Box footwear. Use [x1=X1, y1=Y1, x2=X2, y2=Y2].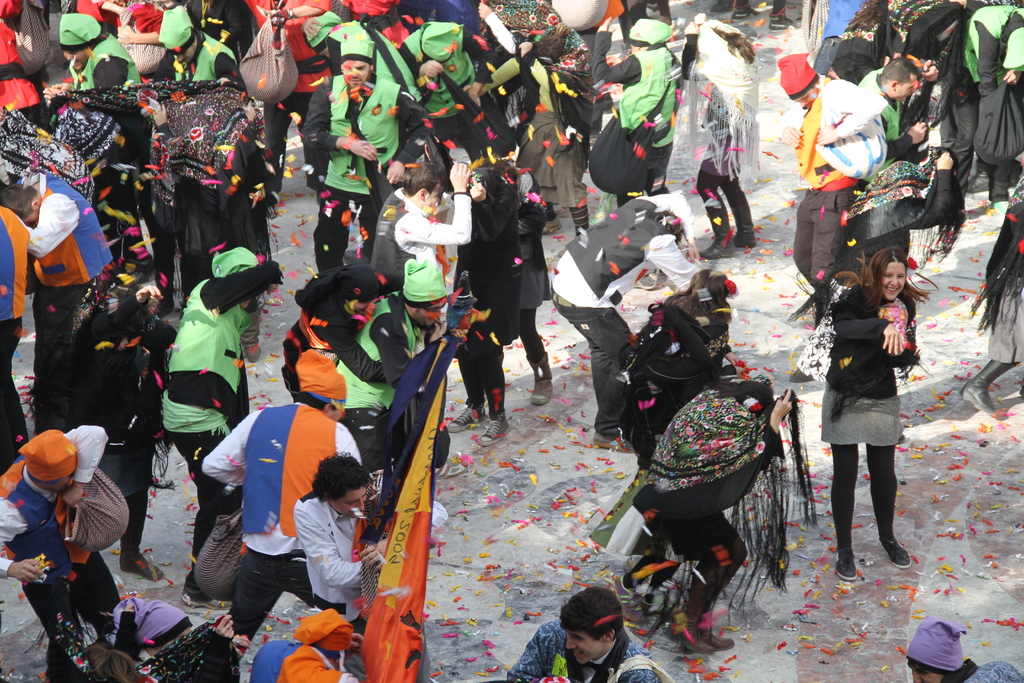
[x1=728, y1=194, x2=758, y2=249].
